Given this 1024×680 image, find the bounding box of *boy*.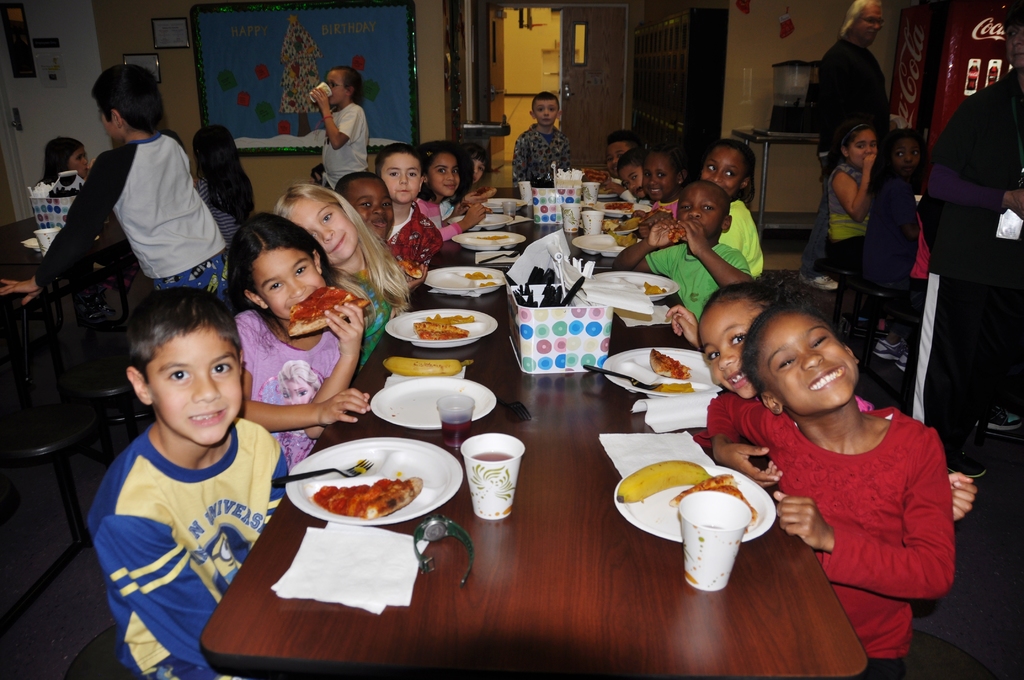
(583, 148, 652, 206).
